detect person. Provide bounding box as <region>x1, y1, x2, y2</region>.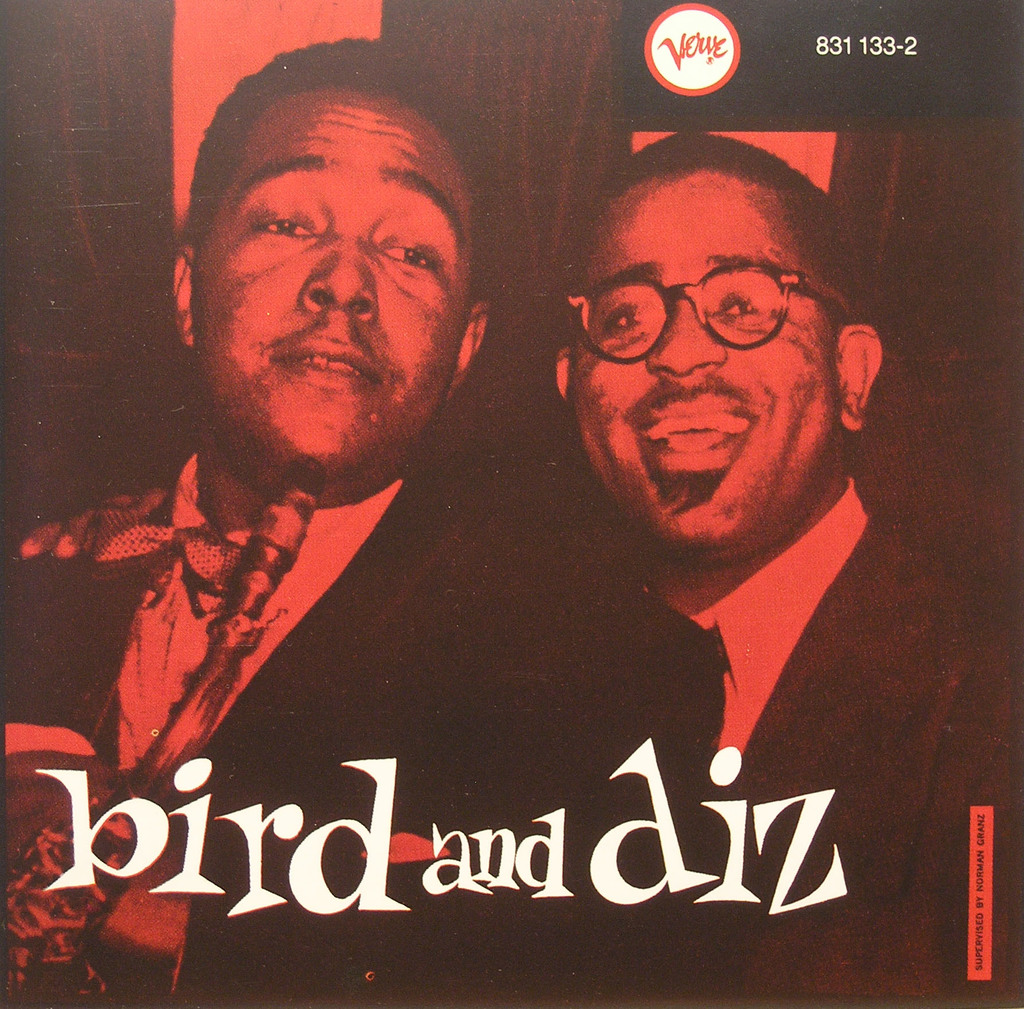
<region>518, 124, 1023, 1008</region>.
